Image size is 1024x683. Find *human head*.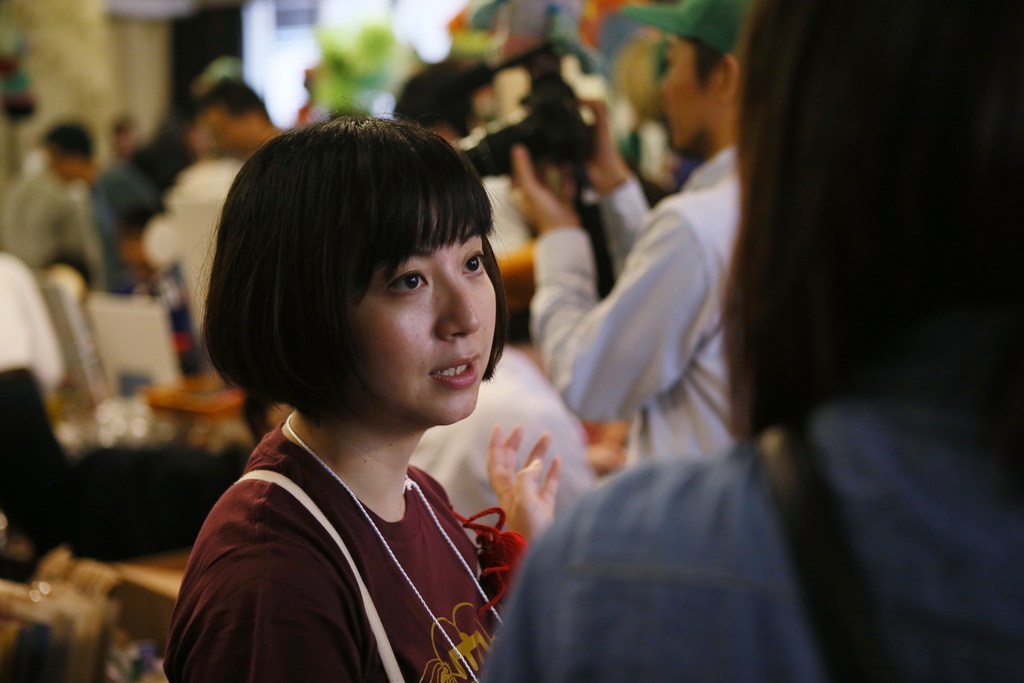
bbox=(200, 81, 268, 152).
